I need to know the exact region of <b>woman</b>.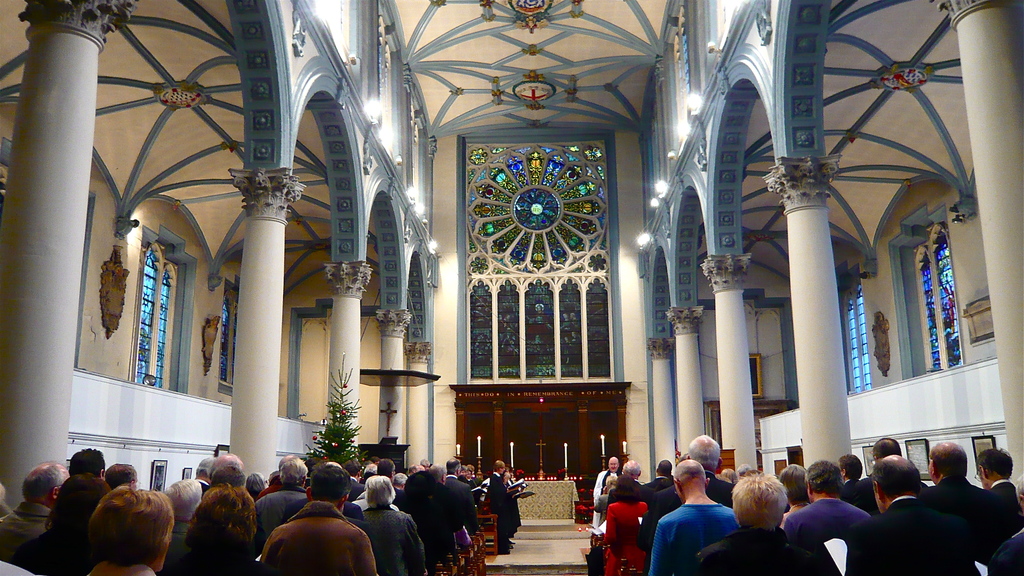
Region: 599, 455, 653, 569.
